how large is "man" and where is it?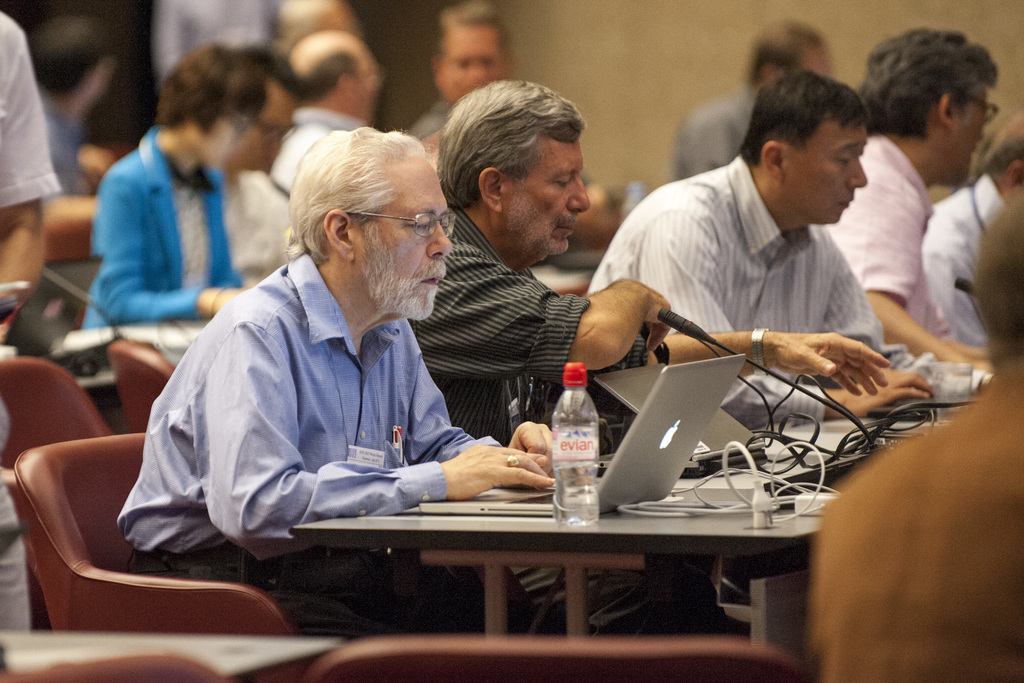
Bounding box: l=666, t=9, r=834, b=186.
